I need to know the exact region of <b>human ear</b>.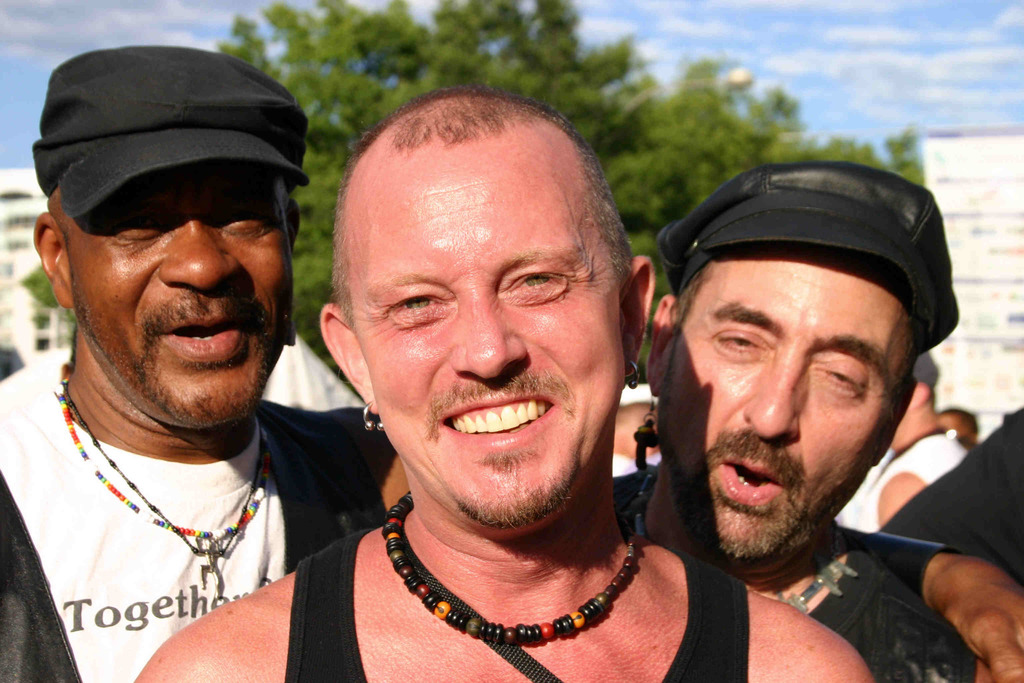
Region: [left=29, top=217, right=68, bottom=308].
